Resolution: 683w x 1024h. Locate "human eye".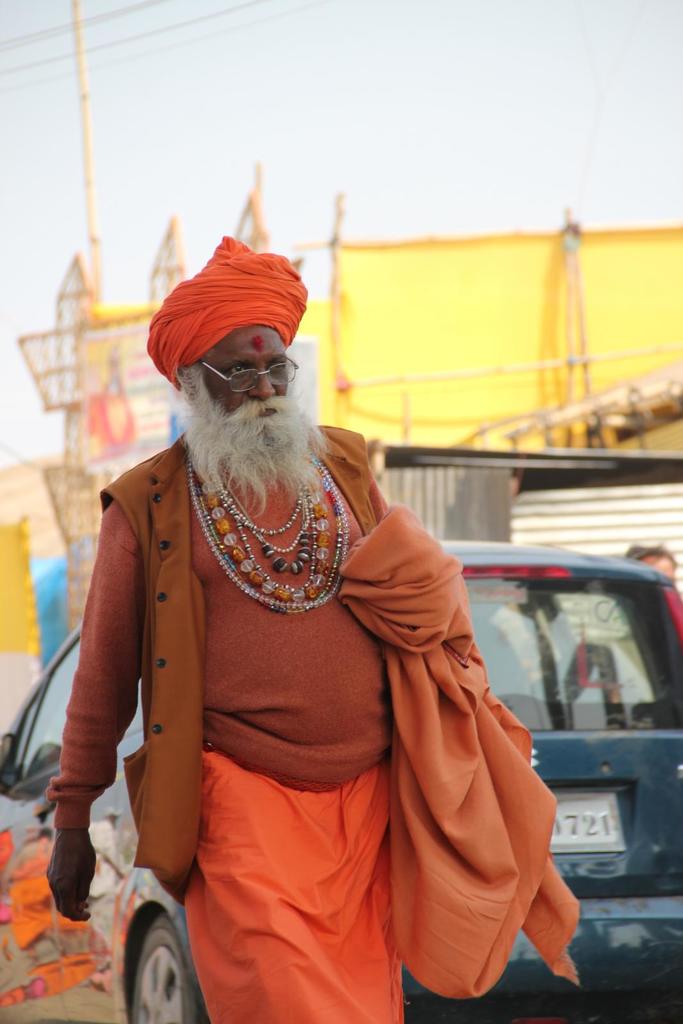
(x1=223, y1=363, x2=253, y2=382).
